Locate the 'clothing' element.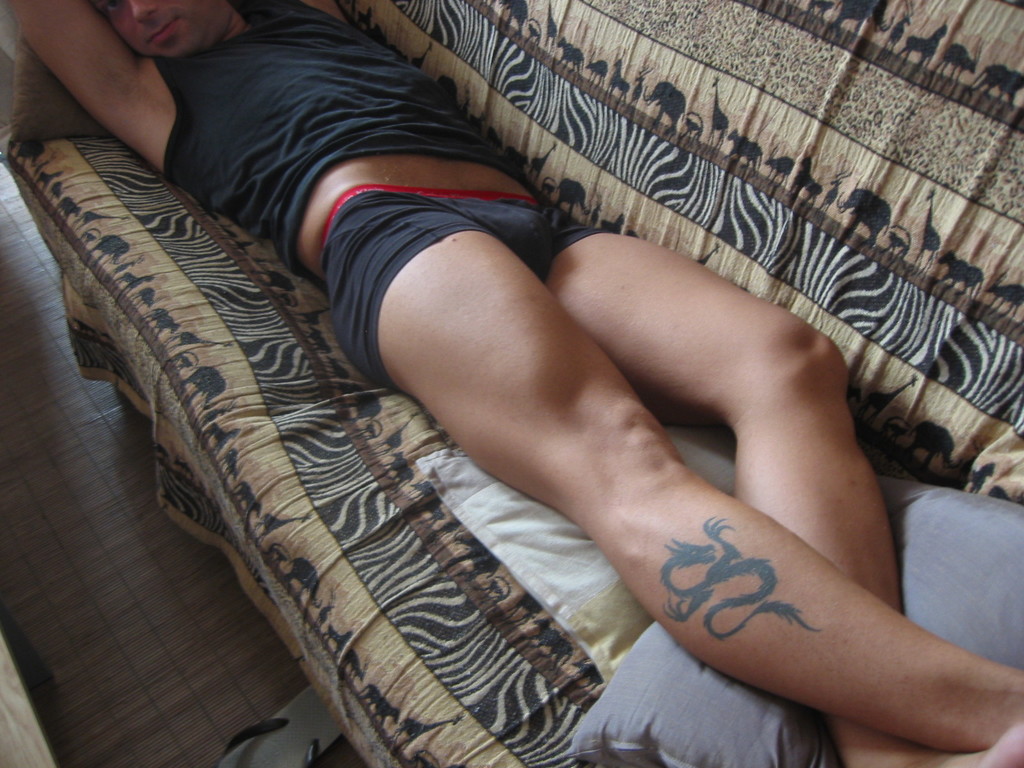
Element bbox: [left=148, top=0, right=618, bottom=398].
